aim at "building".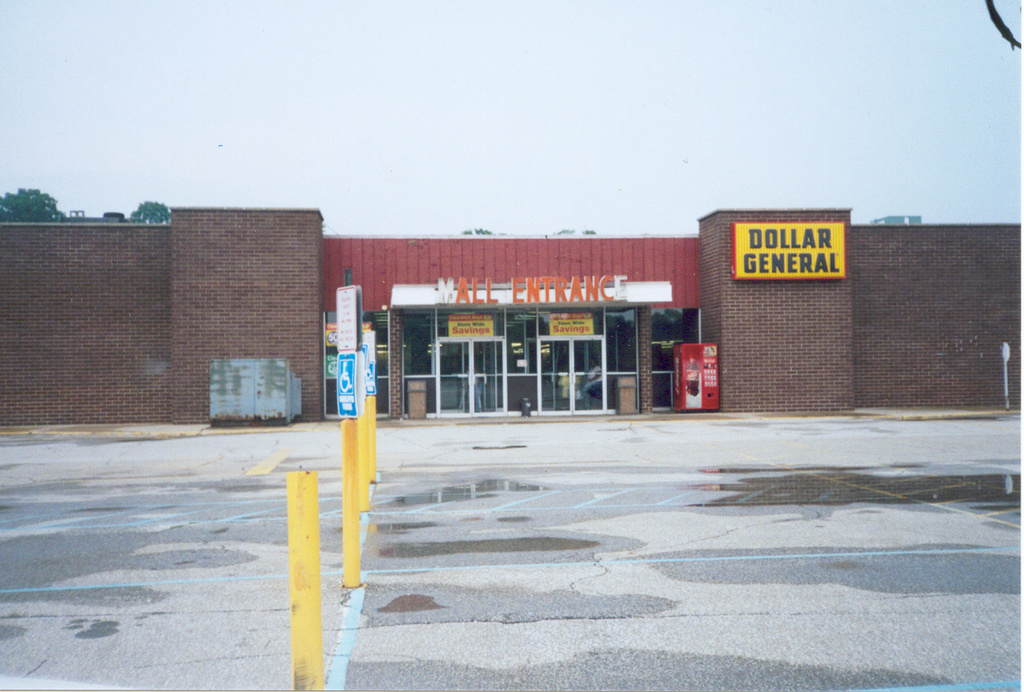
Aimed at left=0, top=202, right=1023, bottom=432.
